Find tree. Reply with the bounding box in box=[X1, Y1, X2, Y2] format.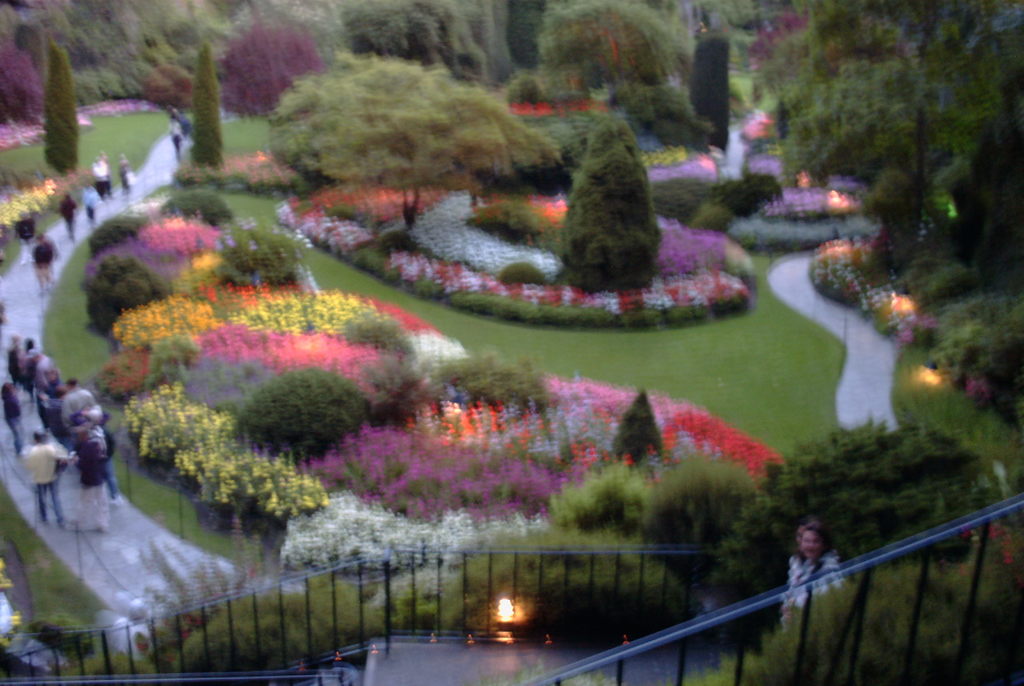
box=[704, 411, 1016, 648].
